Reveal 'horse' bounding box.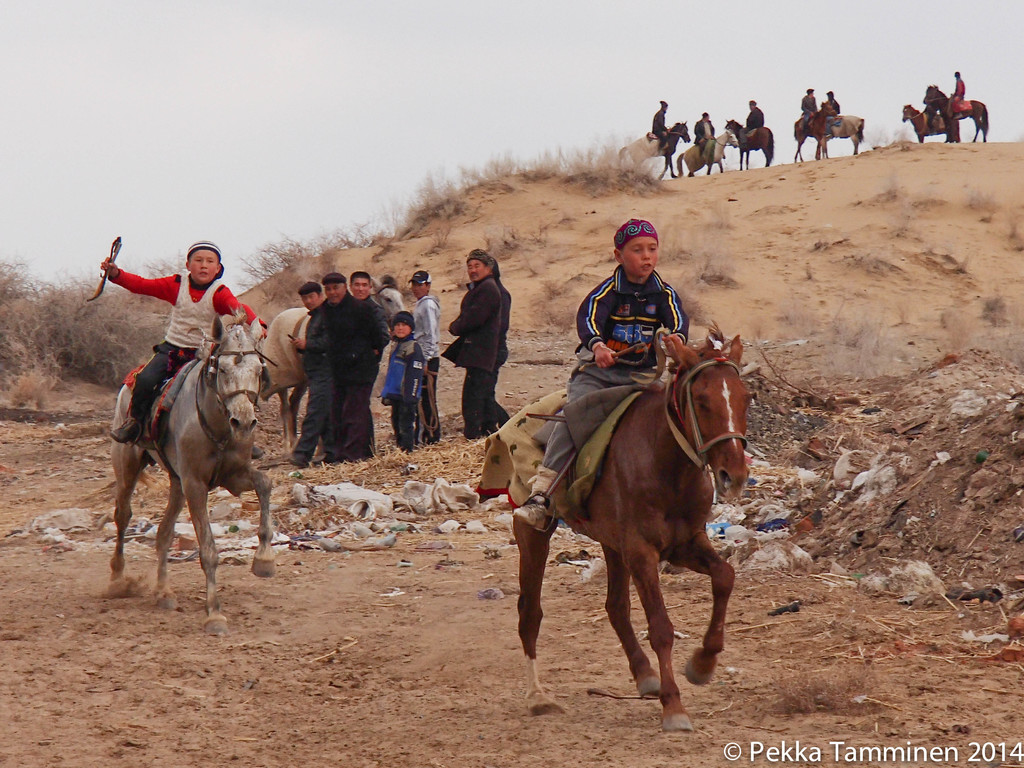
Revealed: {"left": 615, "top": 121, "right": 689, "bottom": 182}.
